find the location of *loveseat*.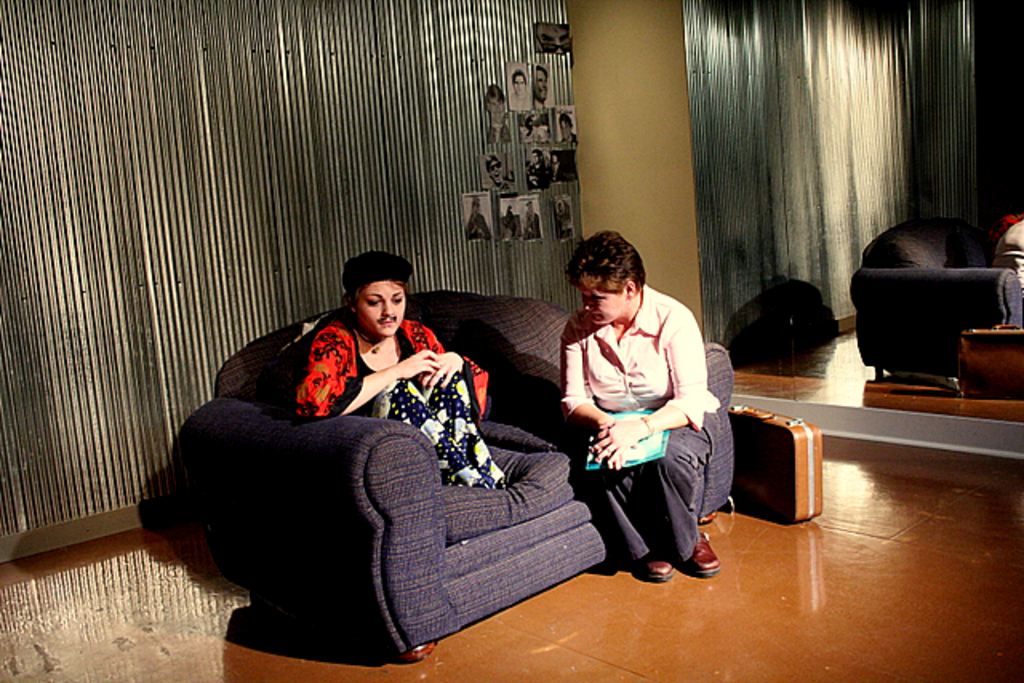
Location: left=171, top=280, right=741, bottom=664.
